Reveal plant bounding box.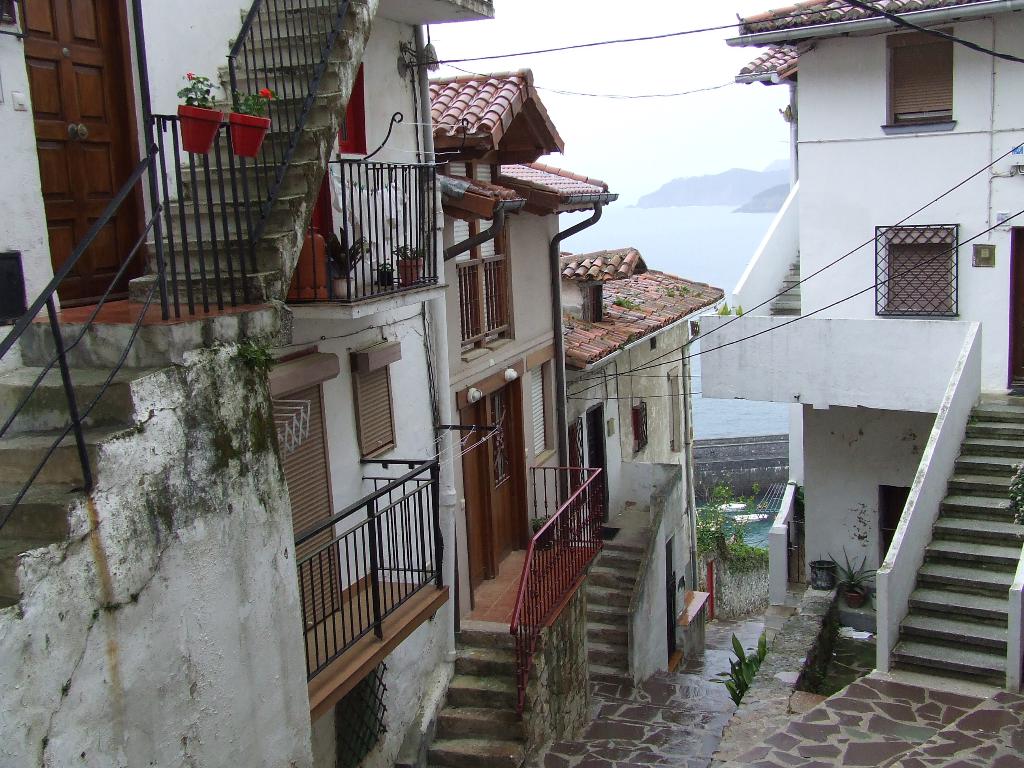
Revealed: select_region(712, 302, 745, 317).
